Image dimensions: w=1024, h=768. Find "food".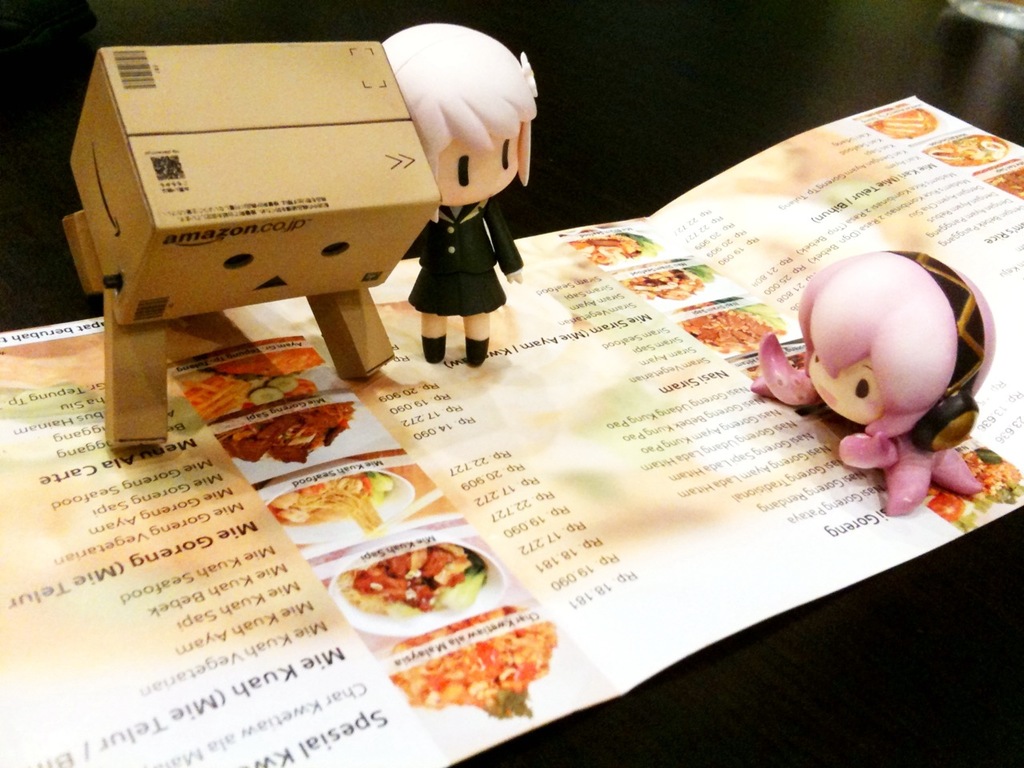
x1=561 y1=230 x2=666 y2=270.
